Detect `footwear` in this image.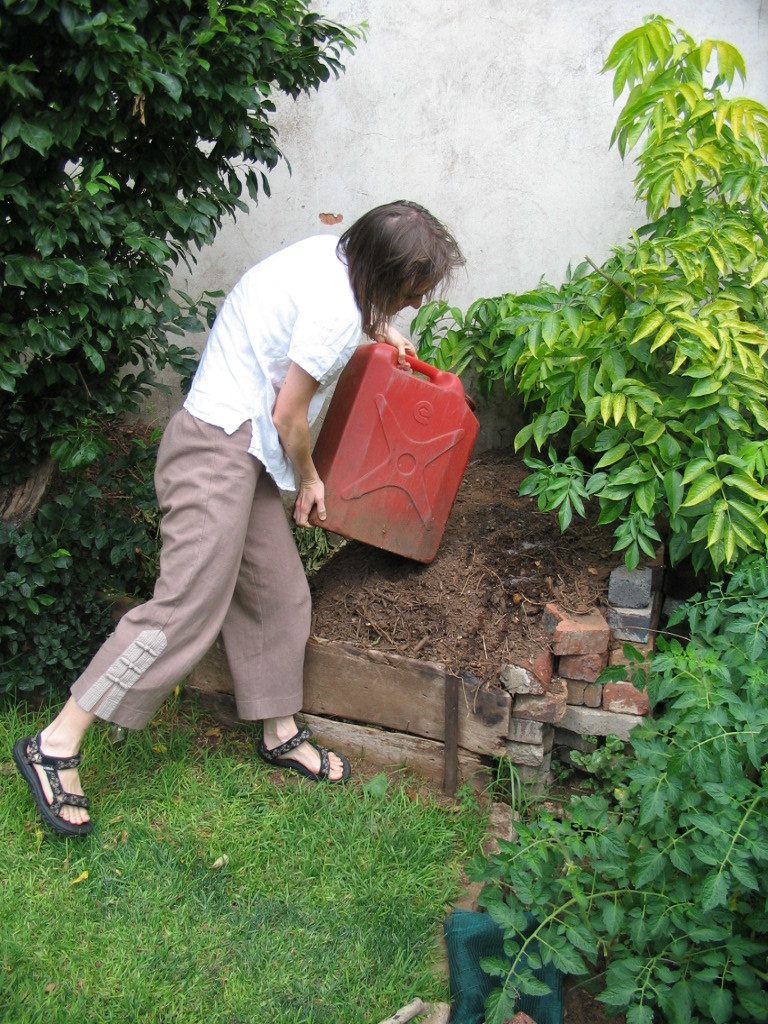
Detection: [x1=256, y1=725, x2=357, y2=789].
